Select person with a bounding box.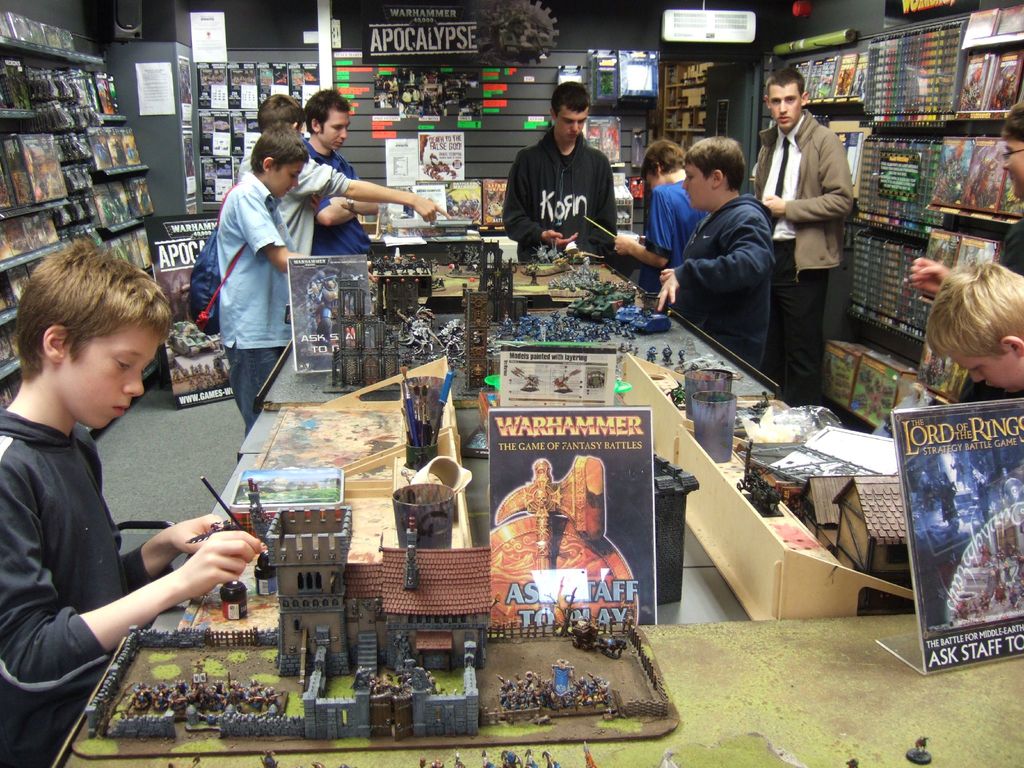
bbox(910, 106, 1023, 399).
